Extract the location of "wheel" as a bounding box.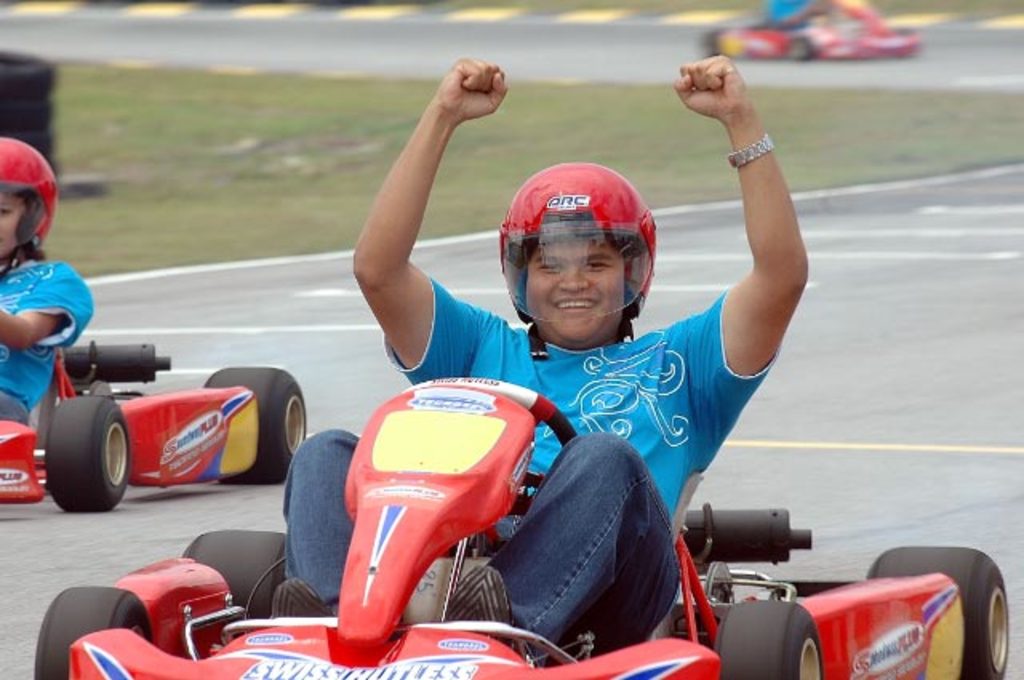
45 389 138 515.
